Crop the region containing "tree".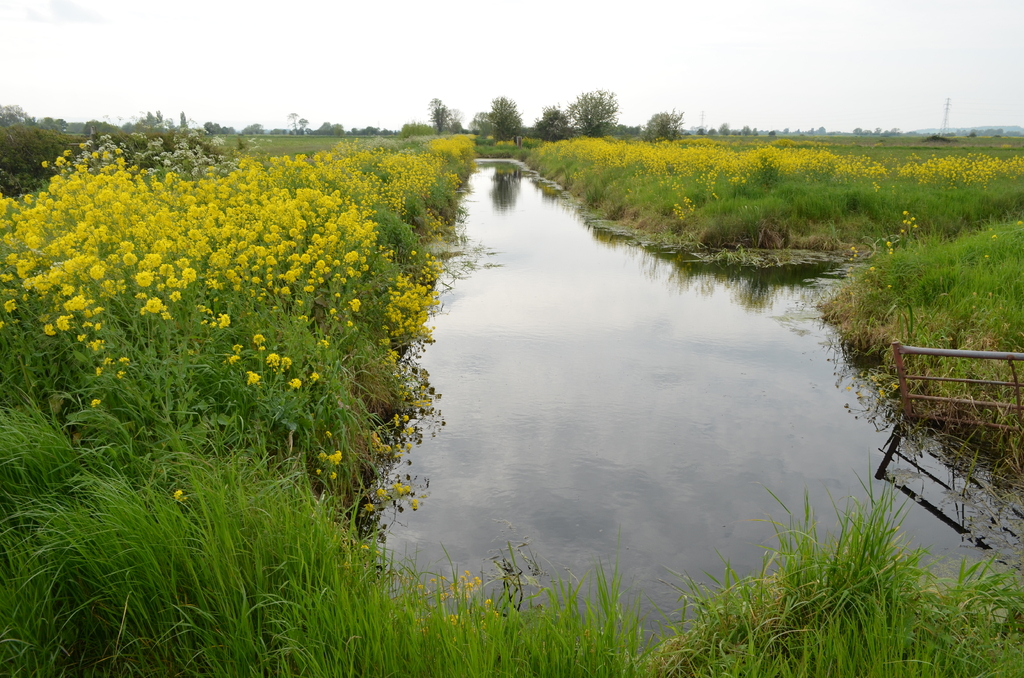
Crop region: (530, 102, 573, 148).
